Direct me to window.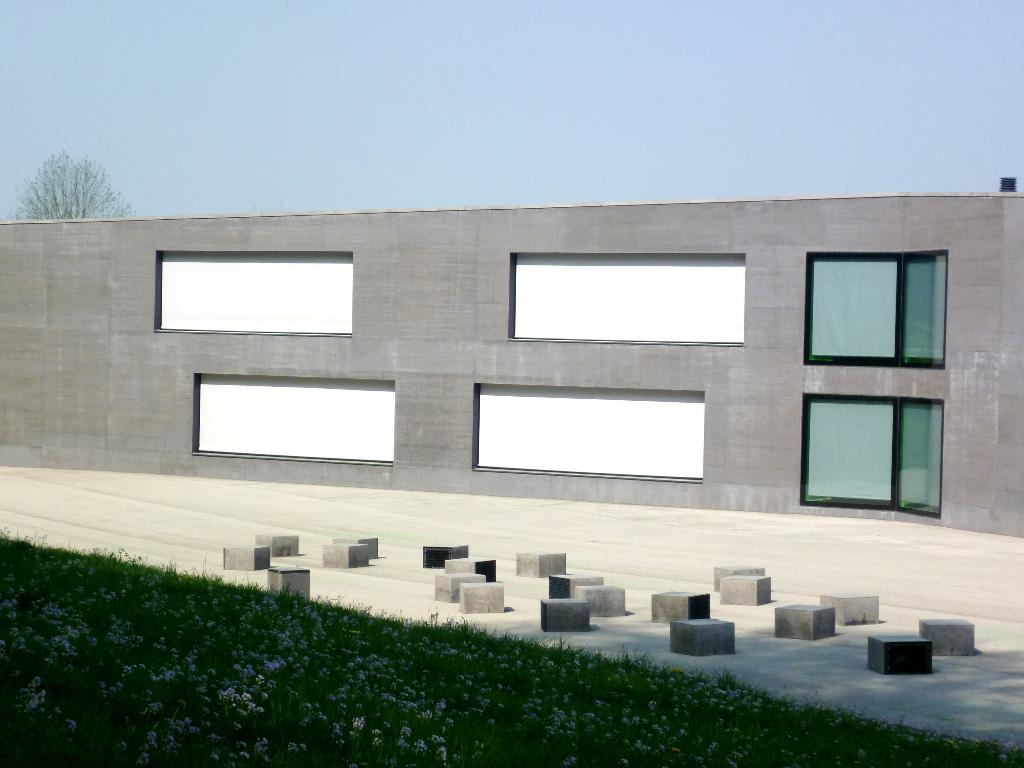
Direction: 154/253/350/333.
